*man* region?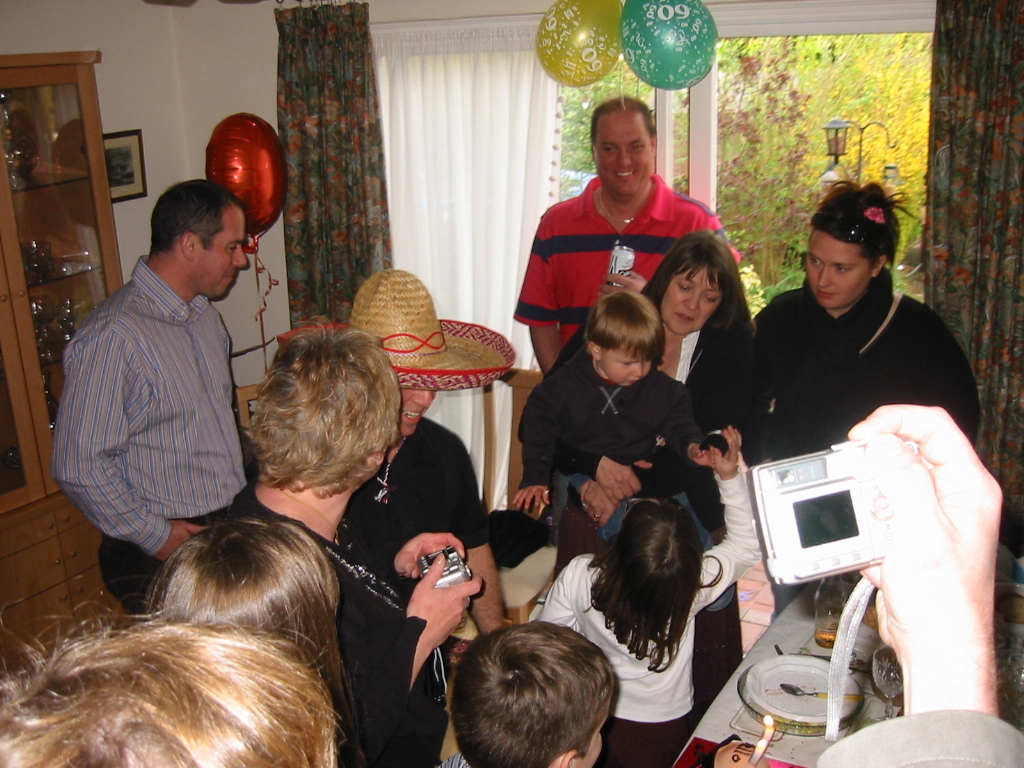
rect(52, 118, 284, 666)
